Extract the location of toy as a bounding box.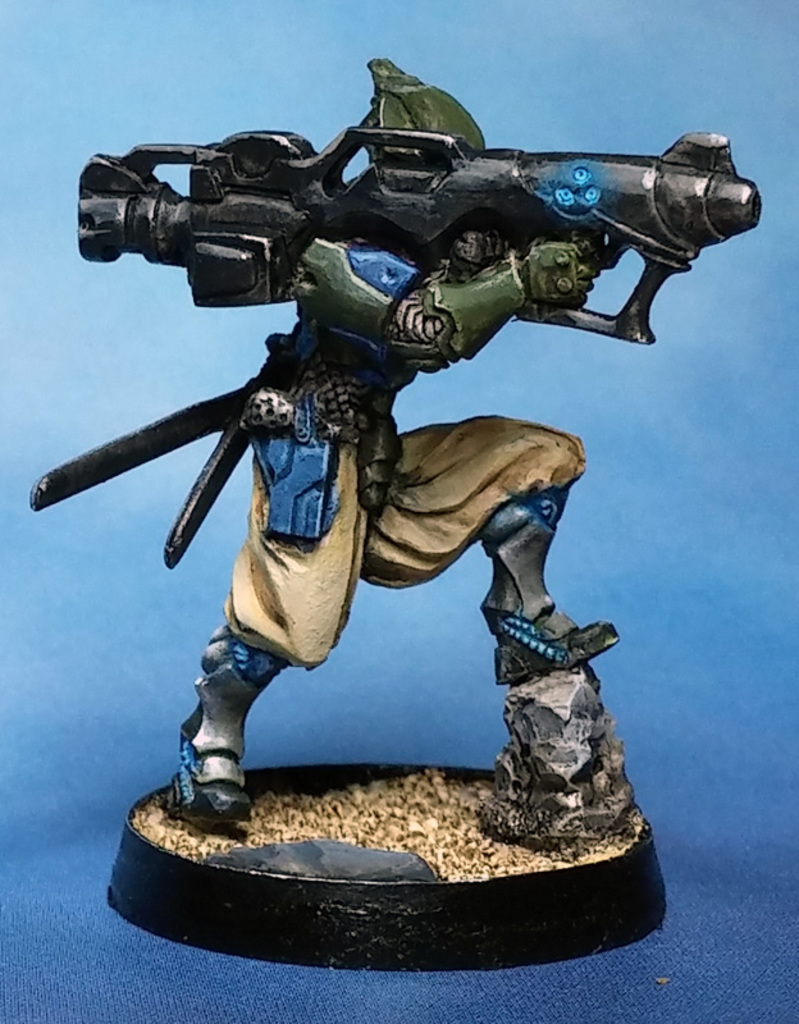
29 41 773 861.
